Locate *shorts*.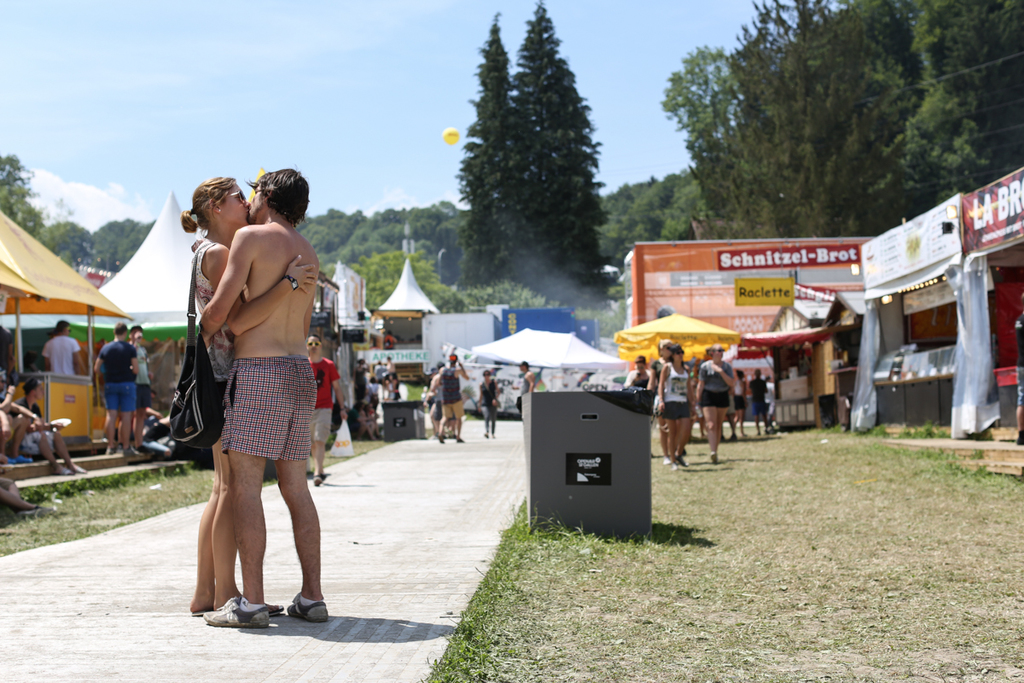
Bounding box: 138, 386, 155, 408.
